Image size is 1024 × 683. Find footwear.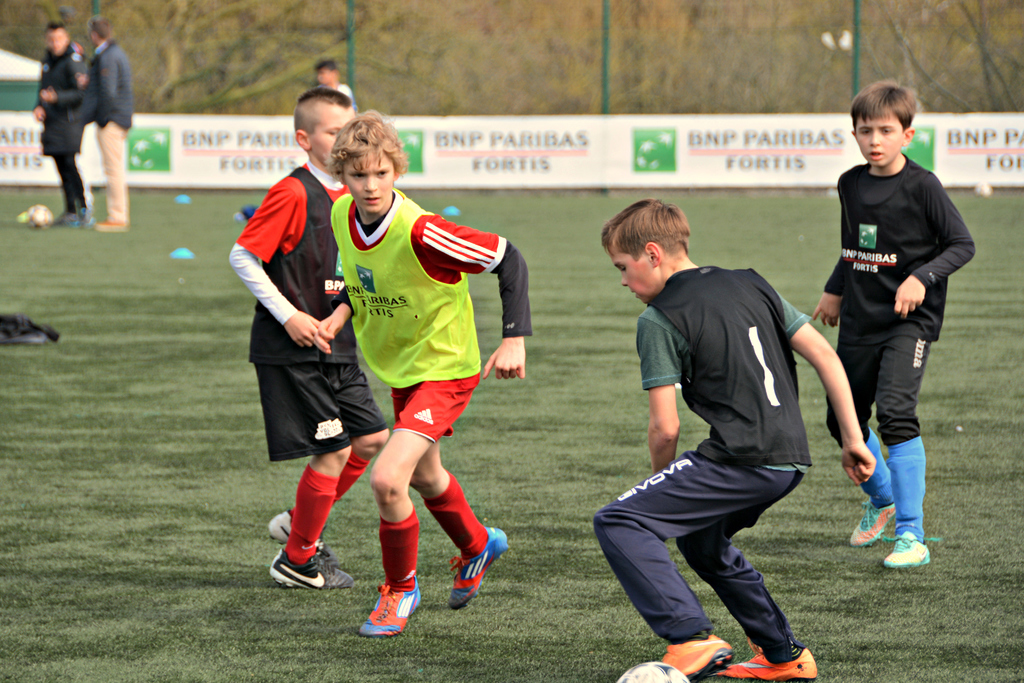
locate(58, 211, 76, 226).
